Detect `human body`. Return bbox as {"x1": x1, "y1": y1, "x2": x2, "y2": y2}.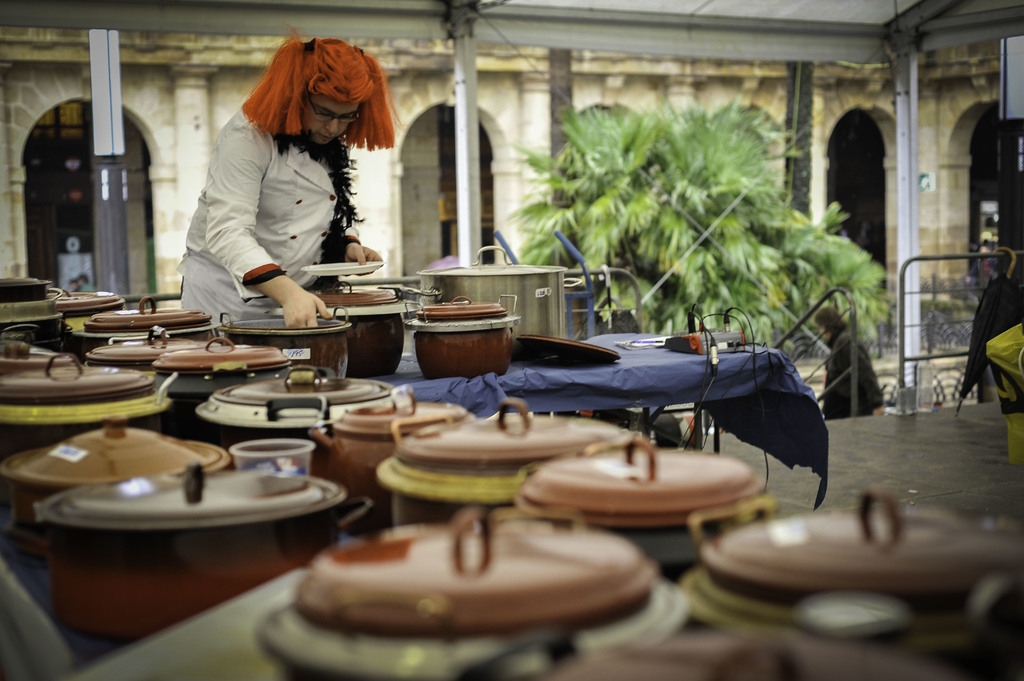
{"x1": 167, "y1": 49, "x2": 431, "y2": 344}.
